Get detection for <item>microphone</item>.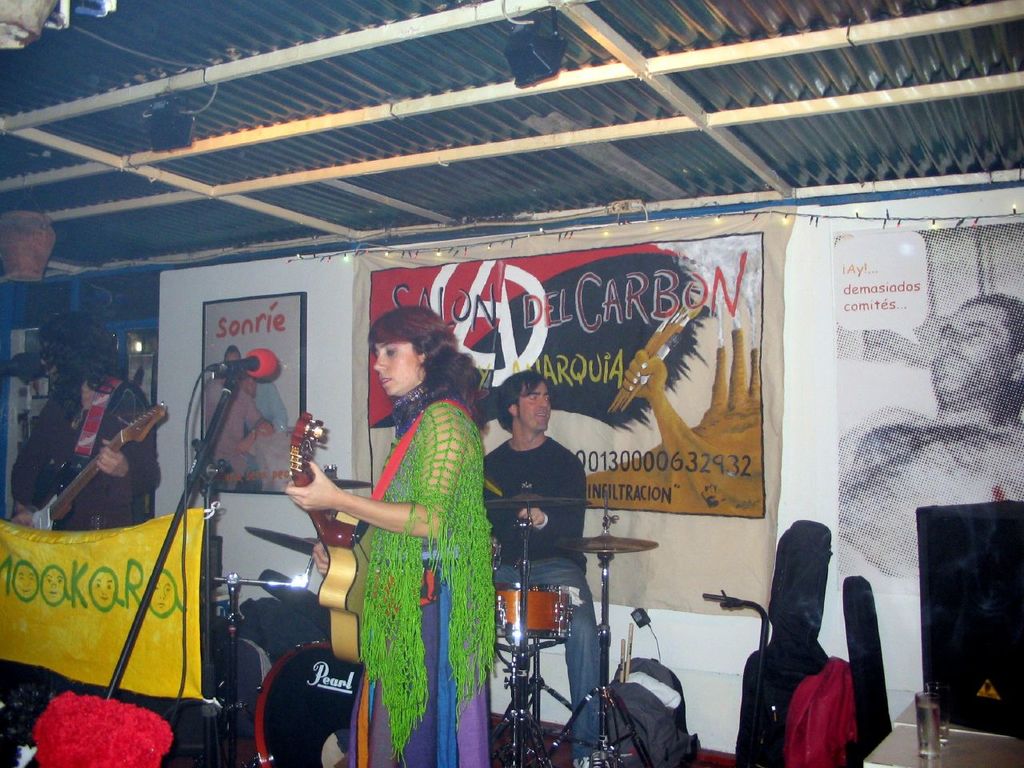
Detection: 0:355:43:378.
